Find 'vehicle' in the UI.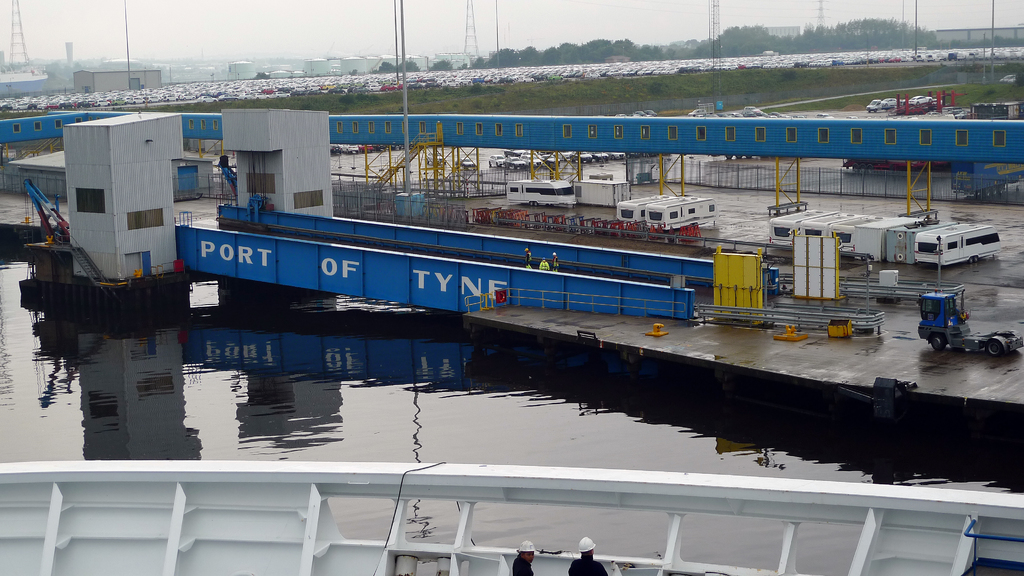
UI element at 504, 174, 576, 204.
